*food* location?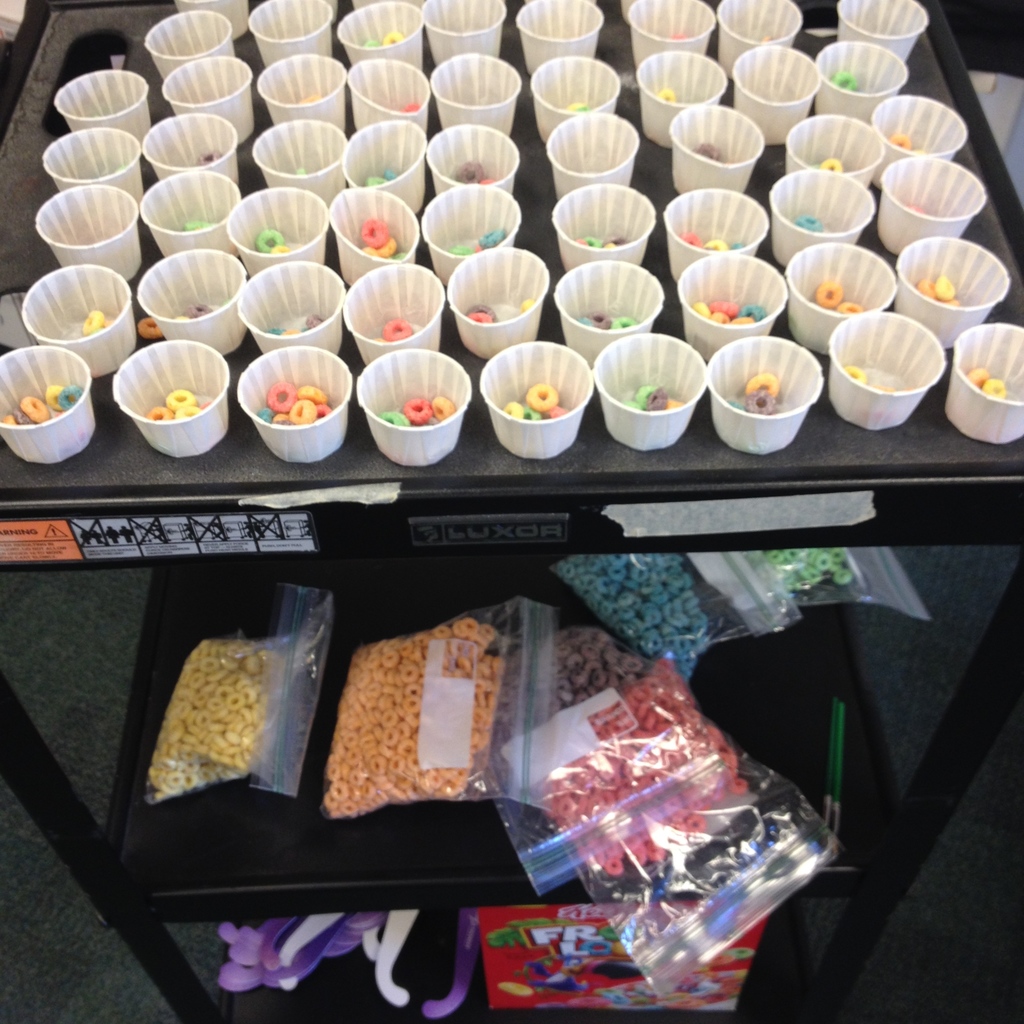
963:367:988:388
